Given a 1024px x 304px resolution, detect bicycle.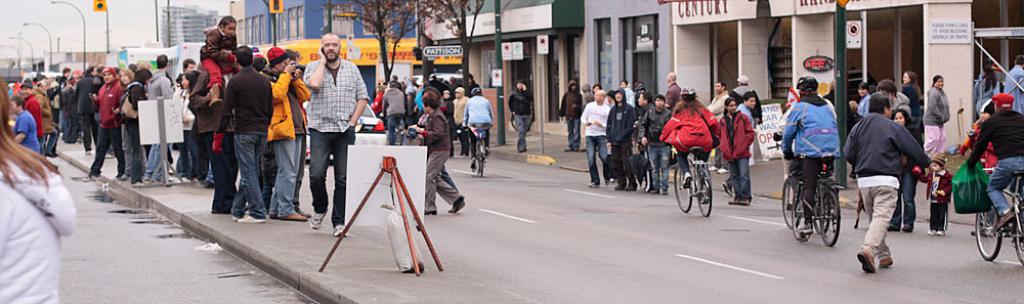
[460, 127, 489, 191].
